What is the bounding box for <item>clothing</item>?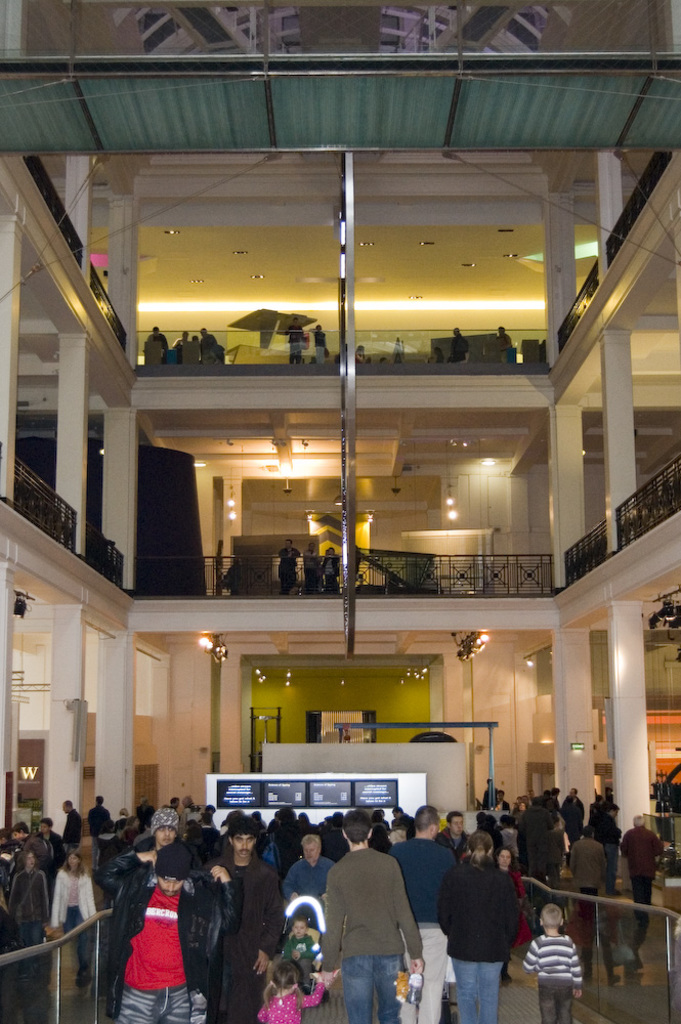
(303, 548, 318, 582).
